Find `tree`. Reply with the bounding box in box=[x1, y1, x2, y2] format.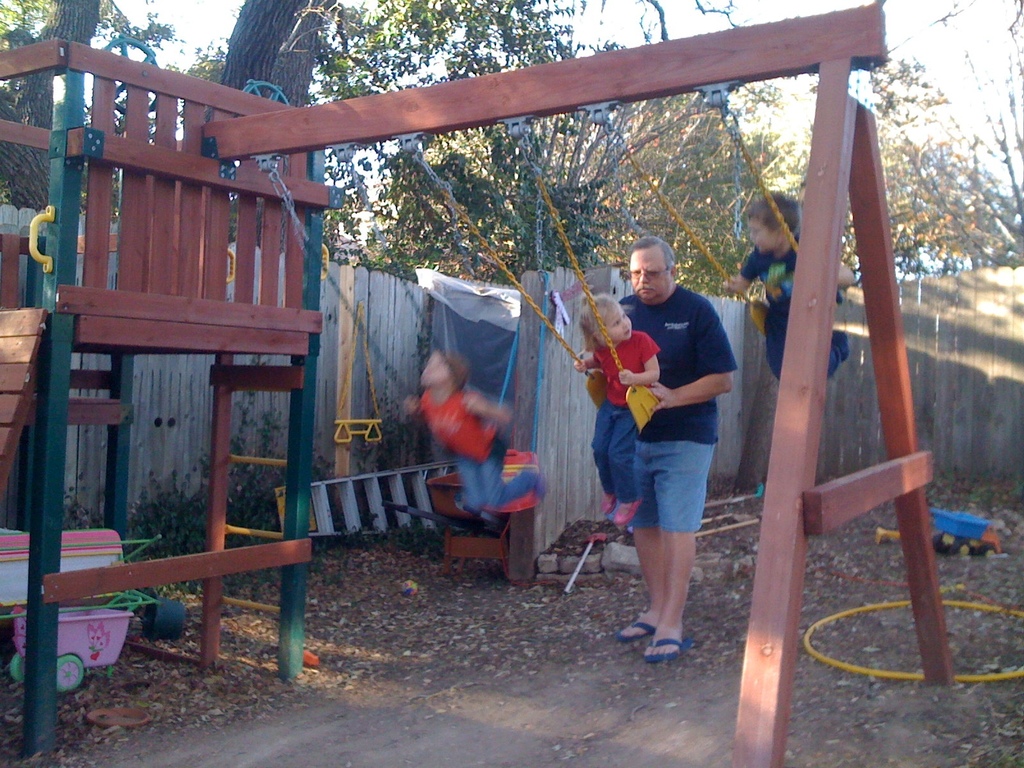
box=[390, 0, 721, 294].
